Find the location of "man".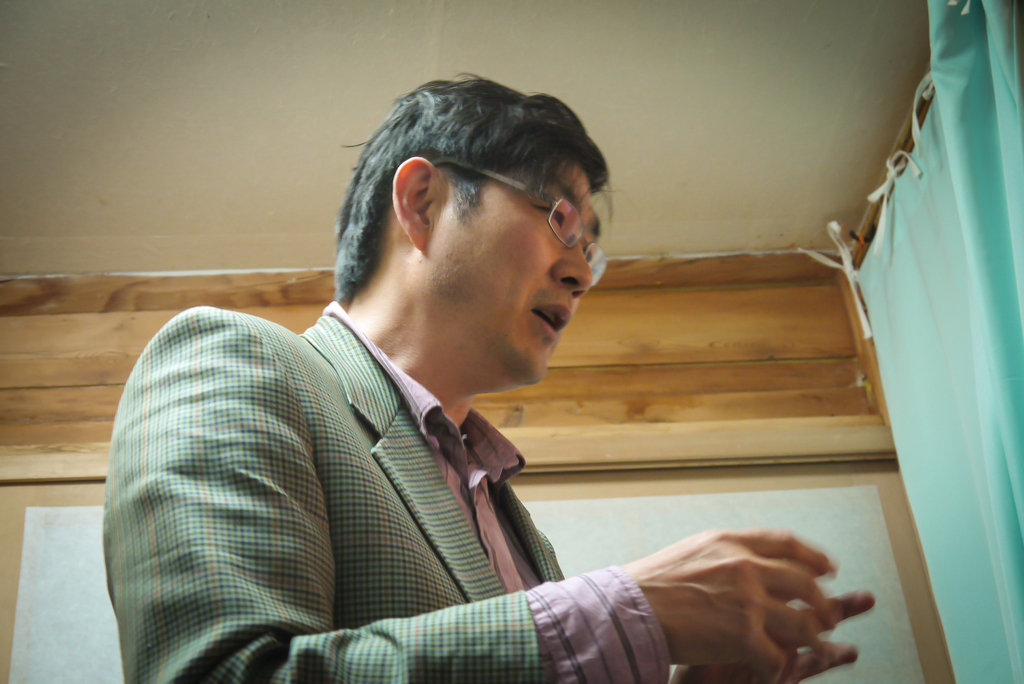
Location: left=79, top=74, right=753, bottom=680.
